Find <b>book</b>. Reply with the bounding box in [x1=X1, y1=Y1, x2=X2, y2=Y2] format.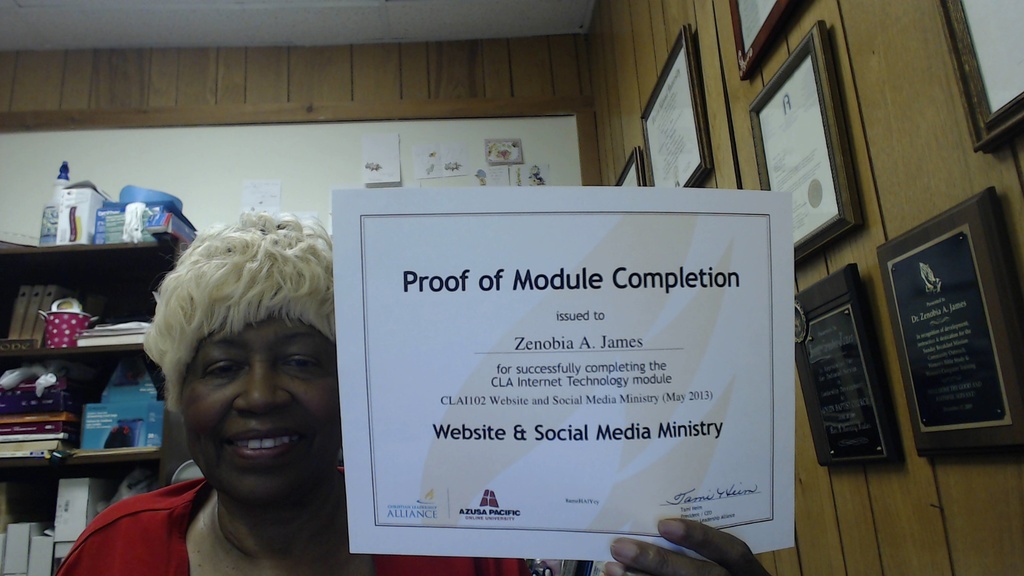
[x1=885, y1=200, x2=1009, y2=451].
